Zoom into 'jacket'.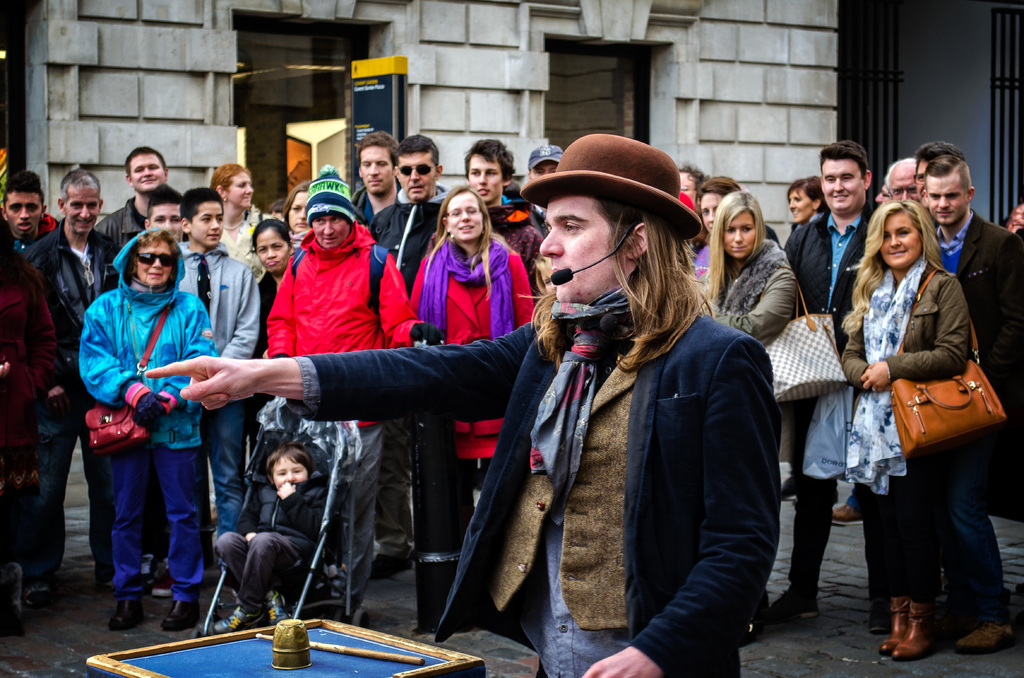
Zoom target: bbox=[0, 254, 64, 415].
